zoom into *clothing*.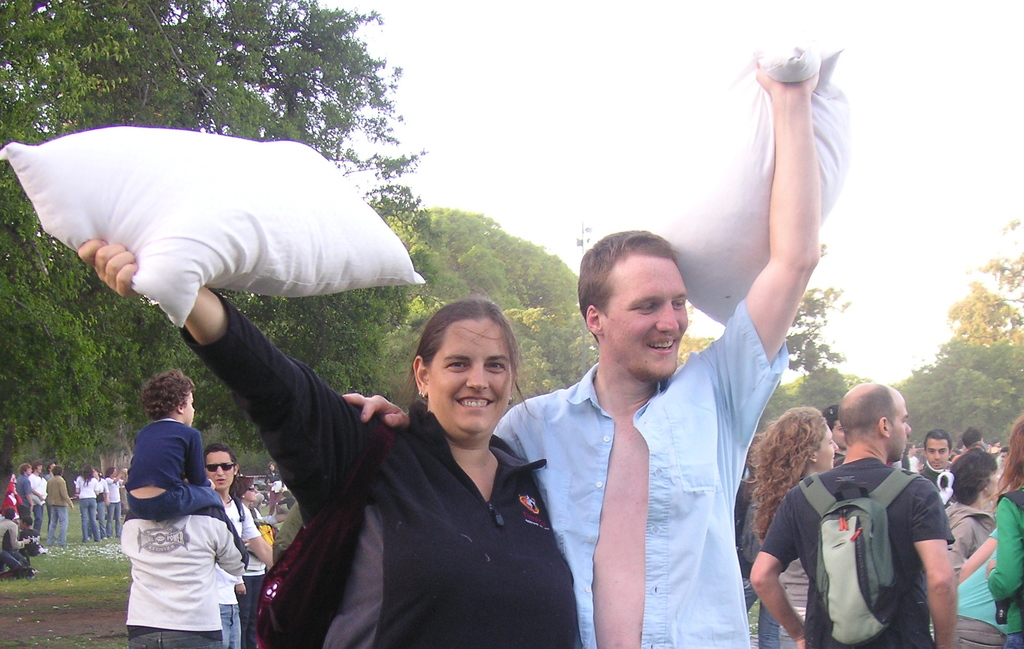
Zoom target: 753 451 961 648.
